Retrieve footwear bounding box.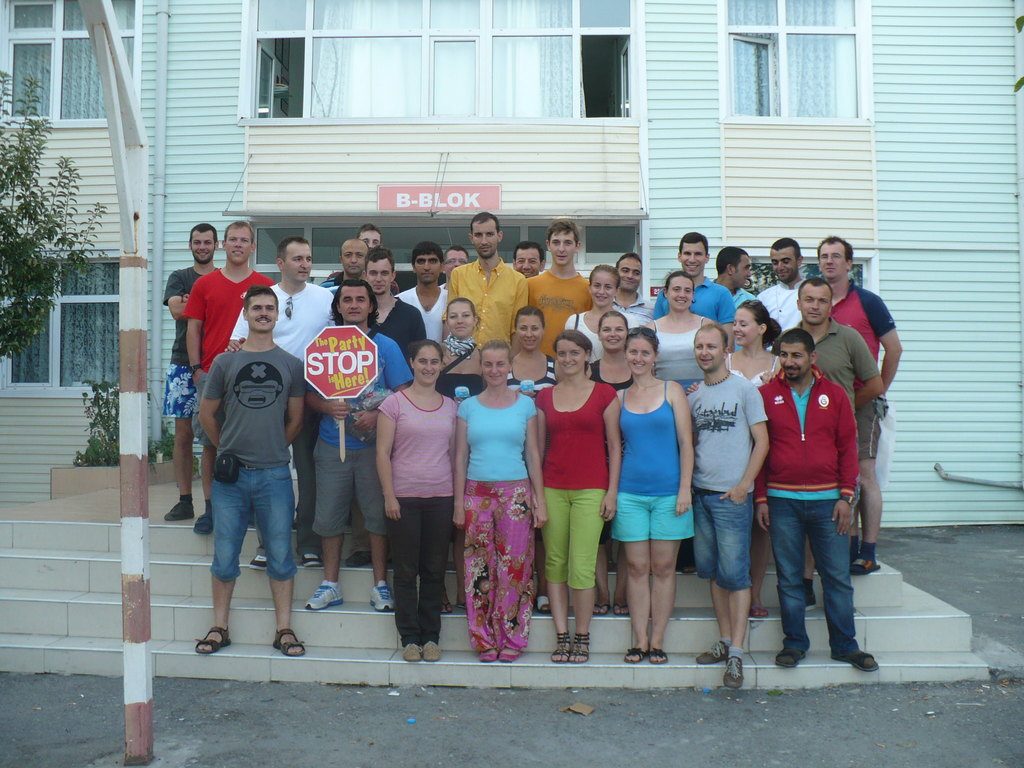
Bounding box: [419,643,440,659].
